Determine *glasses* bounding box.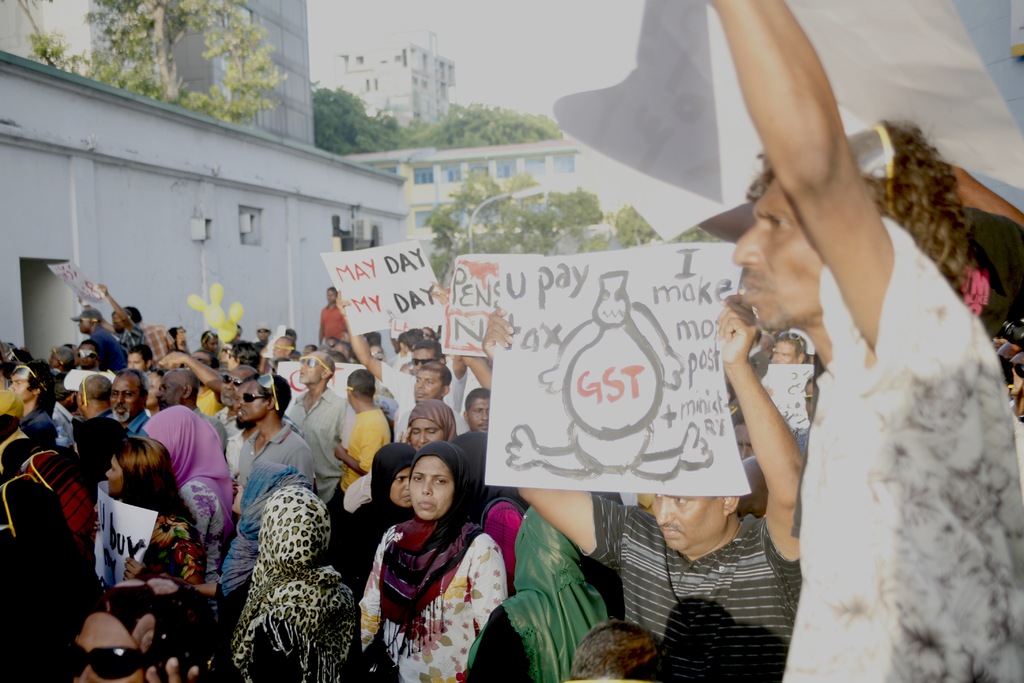
Determined: bbox=(60, 641, 150, 679).
